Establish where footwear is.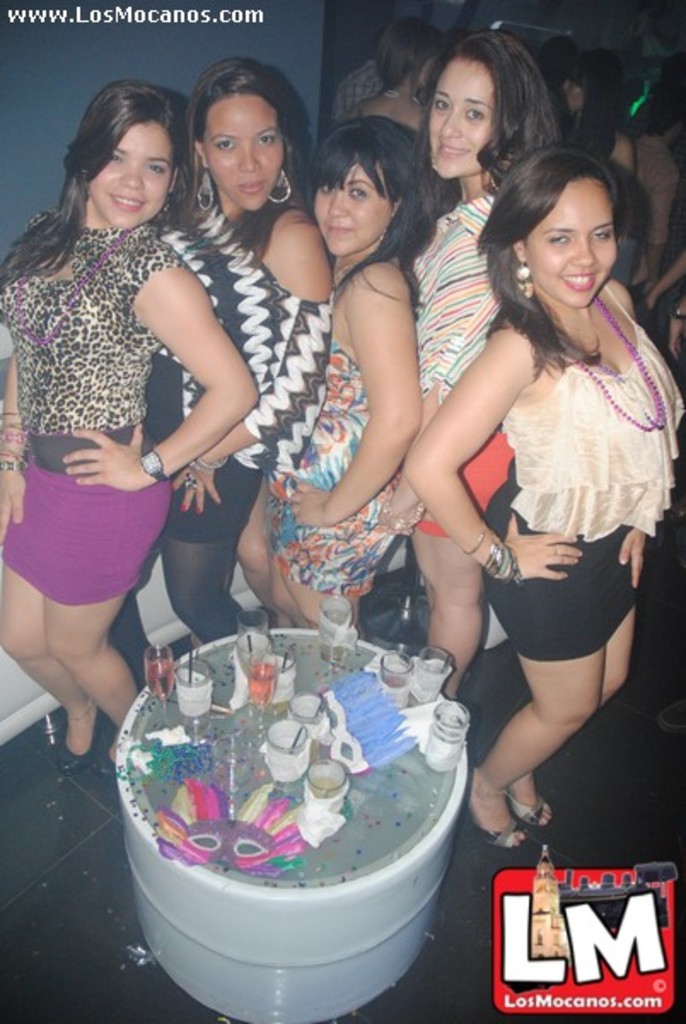
Established at box=[60, 703, 113, 775].
